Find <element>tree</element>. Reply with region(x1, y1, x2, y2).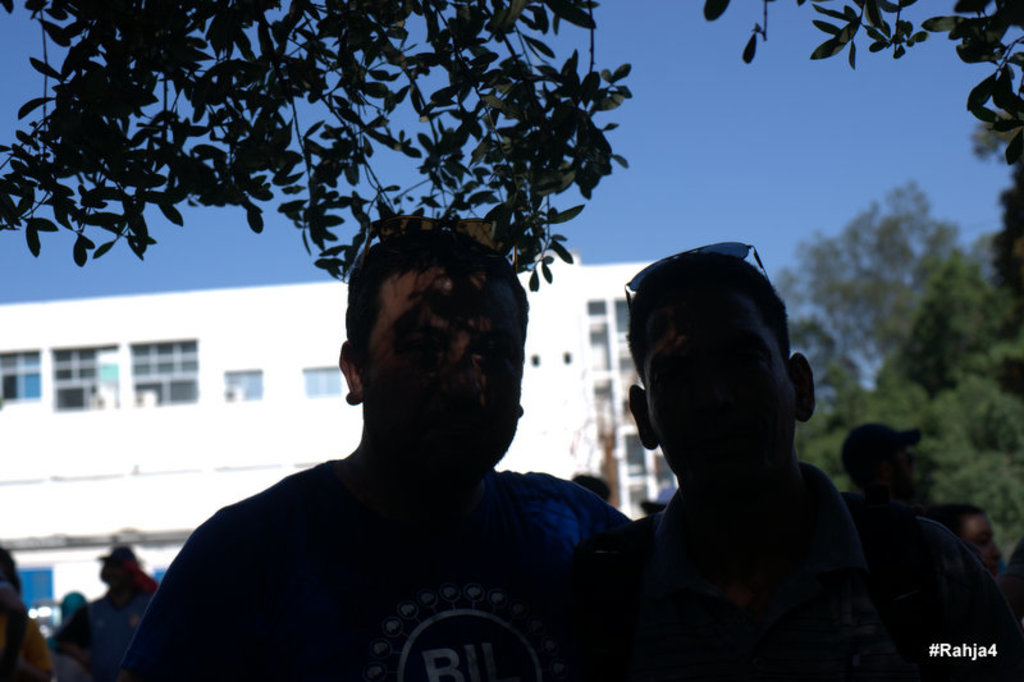
region(0, 0, 1023, 302).
